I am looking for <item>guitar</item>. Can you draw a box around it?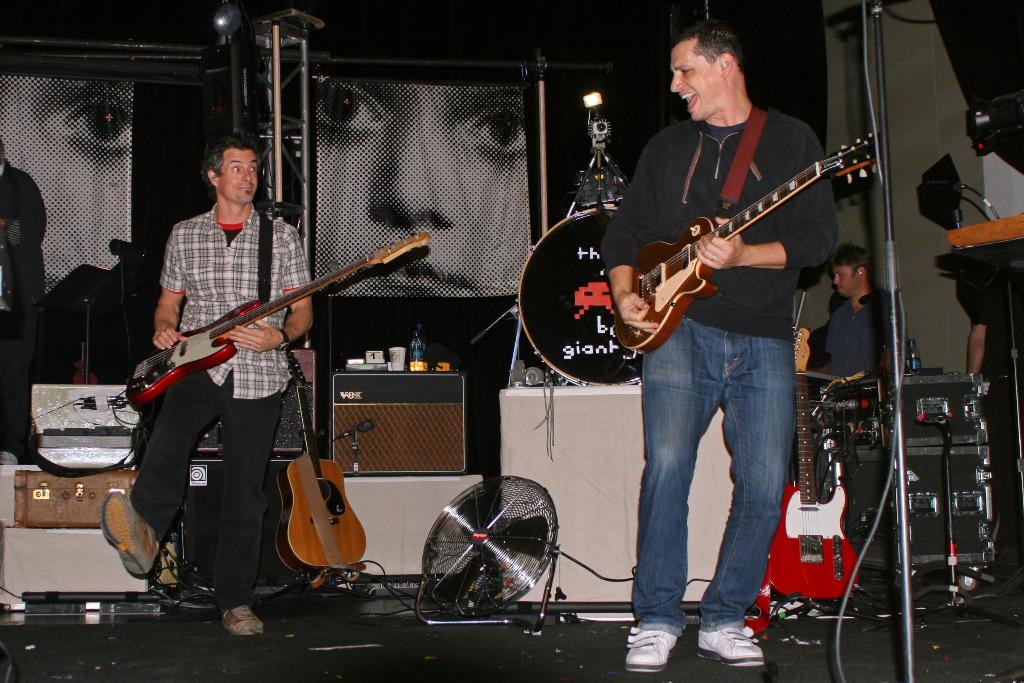
Sure, the bounding box is <bbox>128, 229, 433, 409</bbox>.
